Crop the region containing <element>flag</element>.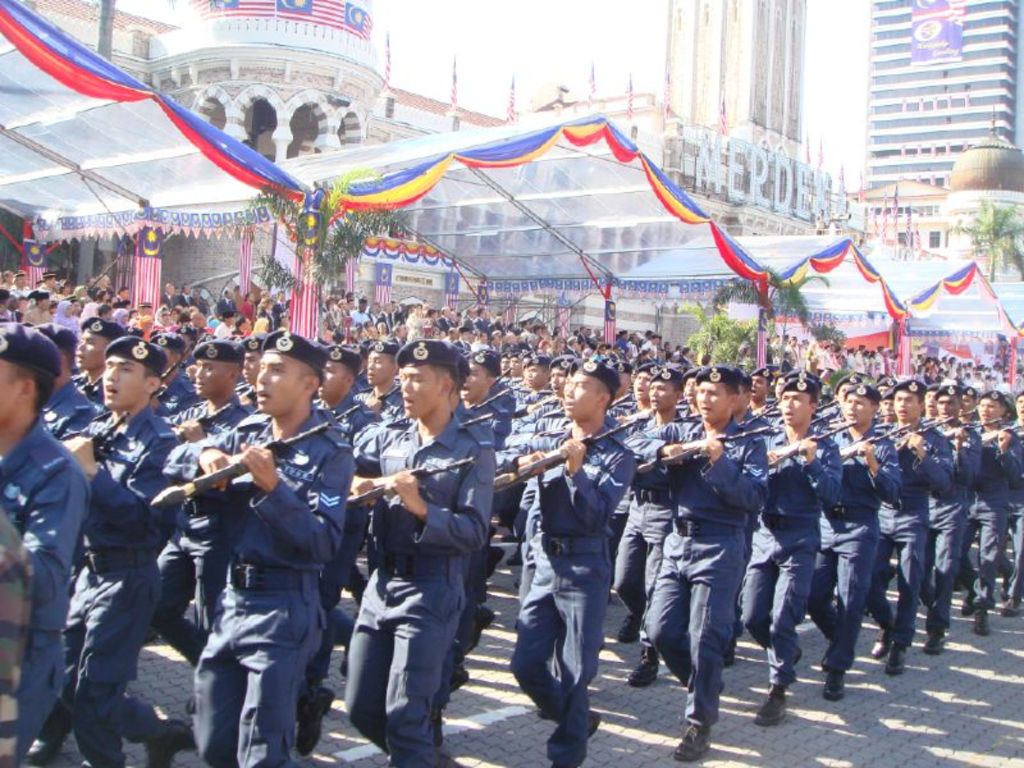
Crop region: <box>872,206,881,239</box>.
